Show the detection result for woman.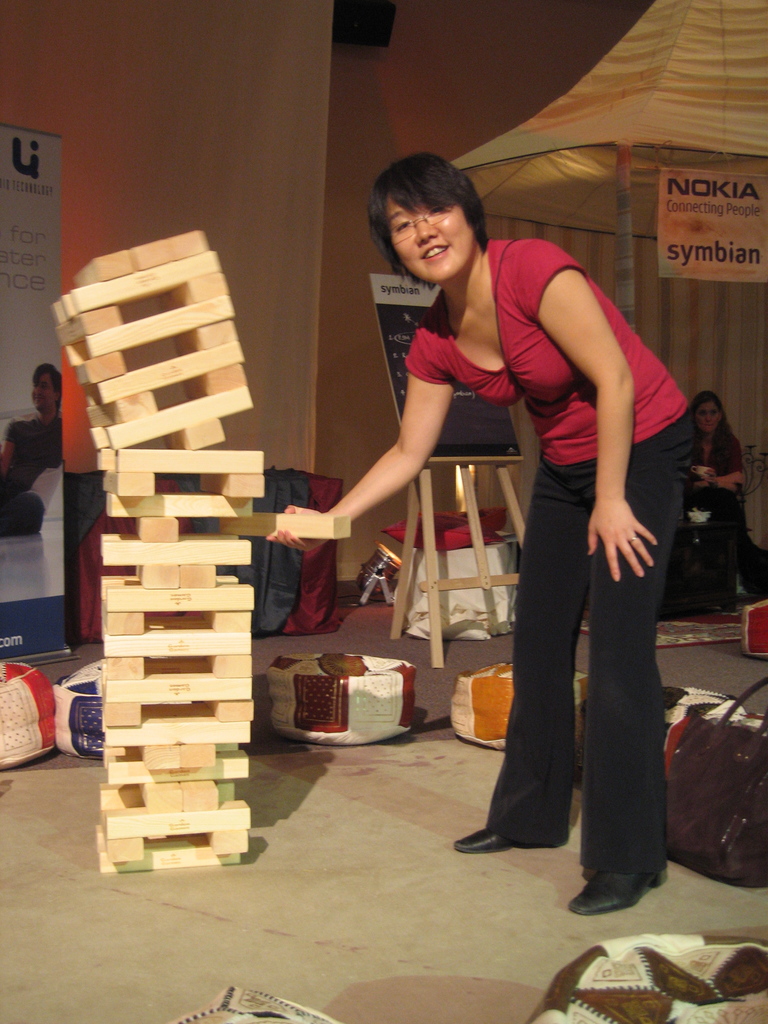
684/389/767/606.
